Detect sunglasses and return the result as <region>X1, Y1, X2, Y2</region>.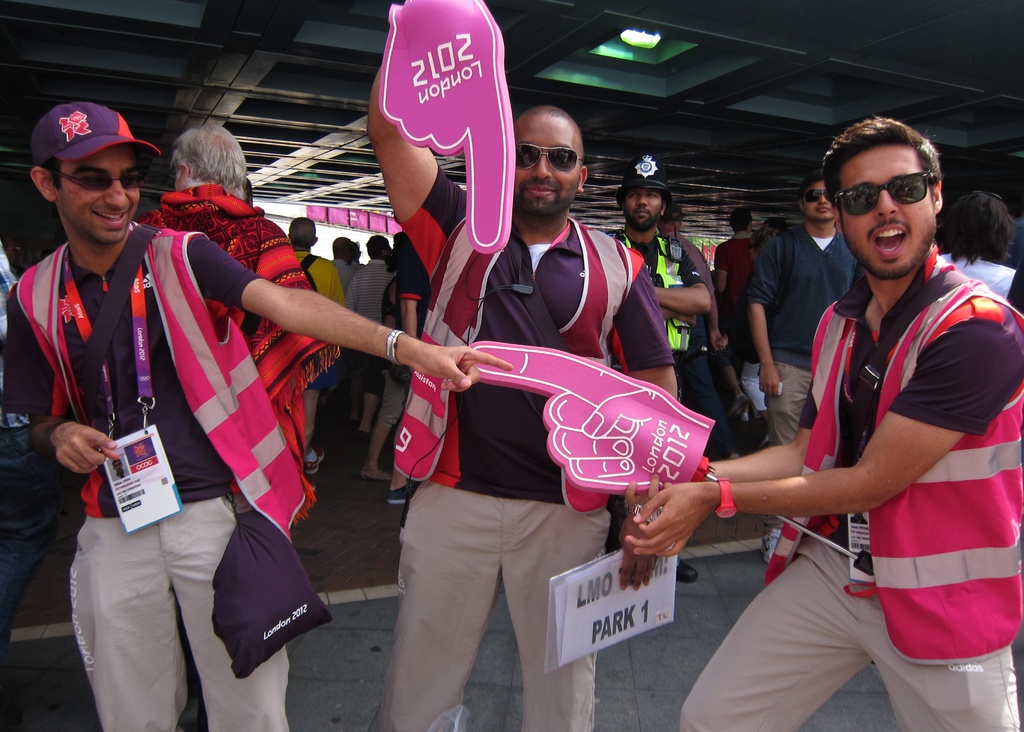
<region>515, 141, 590, 170</region>.
